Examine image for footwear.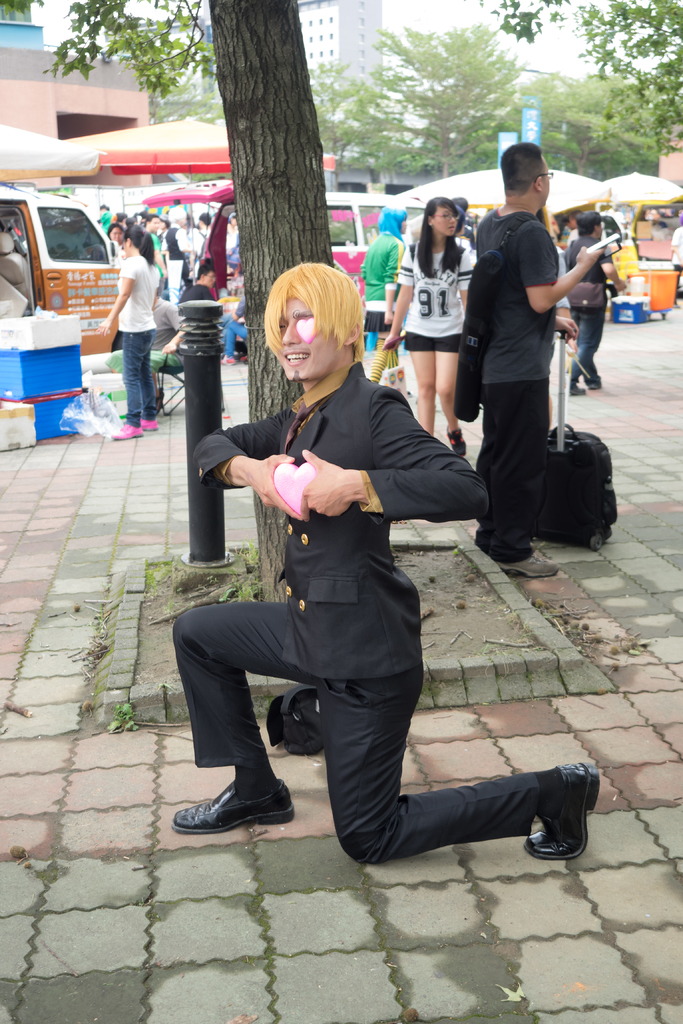
Examination result: pyautogui.locateOnScreen(565, 378, 584, 392).
